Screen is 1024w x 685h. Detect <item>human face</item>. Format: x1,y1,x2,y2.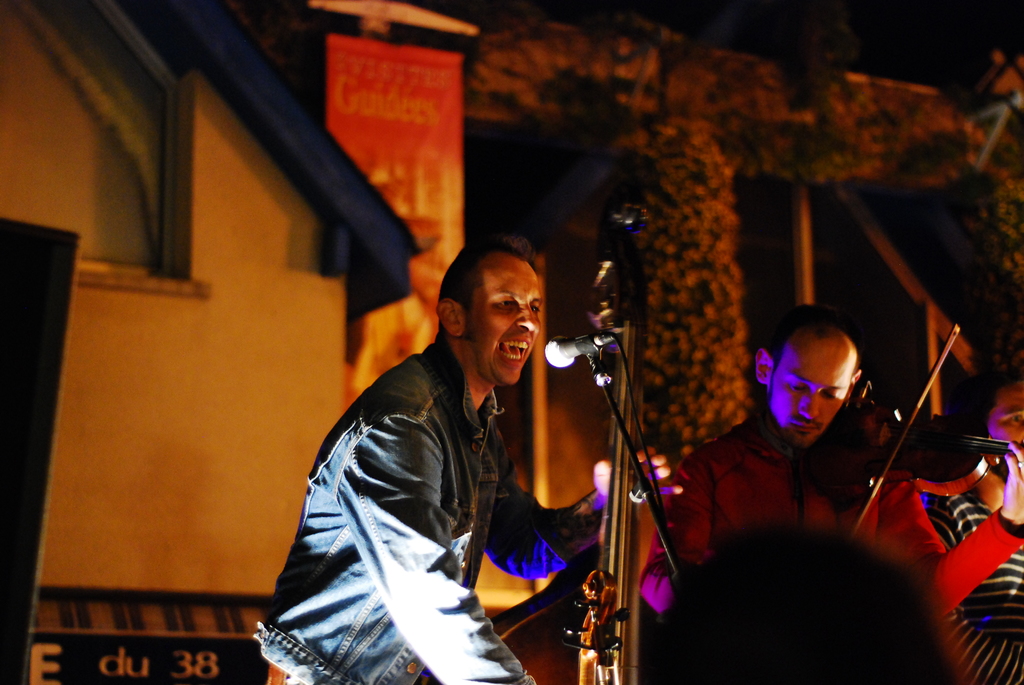
771,341,850,451.
